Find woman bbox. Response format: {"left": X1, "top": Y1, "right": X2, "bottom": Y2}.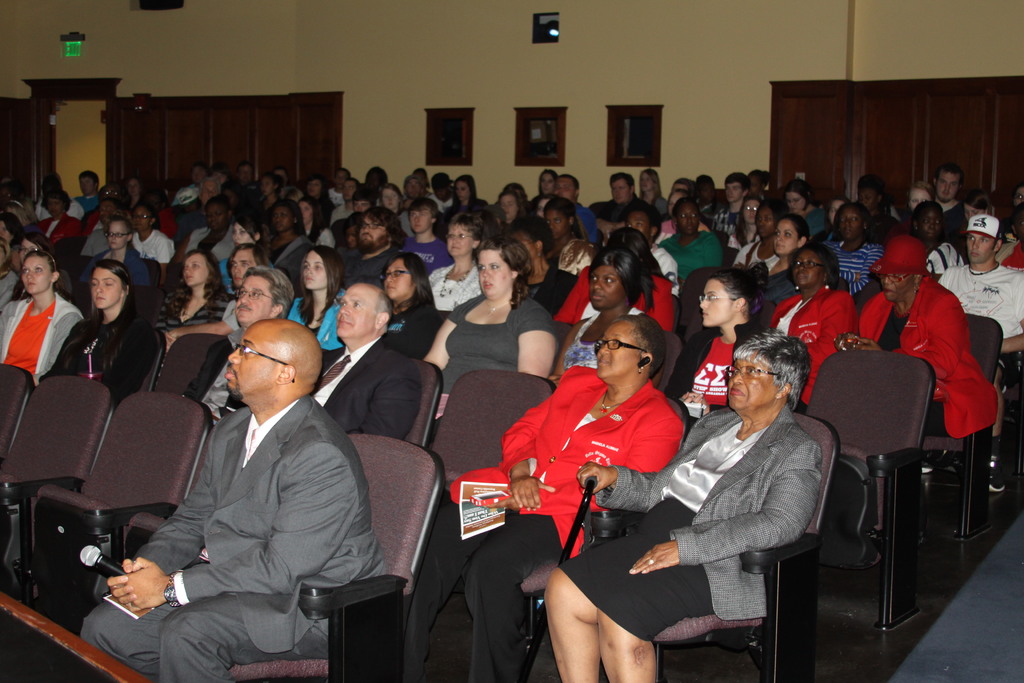
{"left": 1, "top": 234, "right": 75, "bottom": 300}.
